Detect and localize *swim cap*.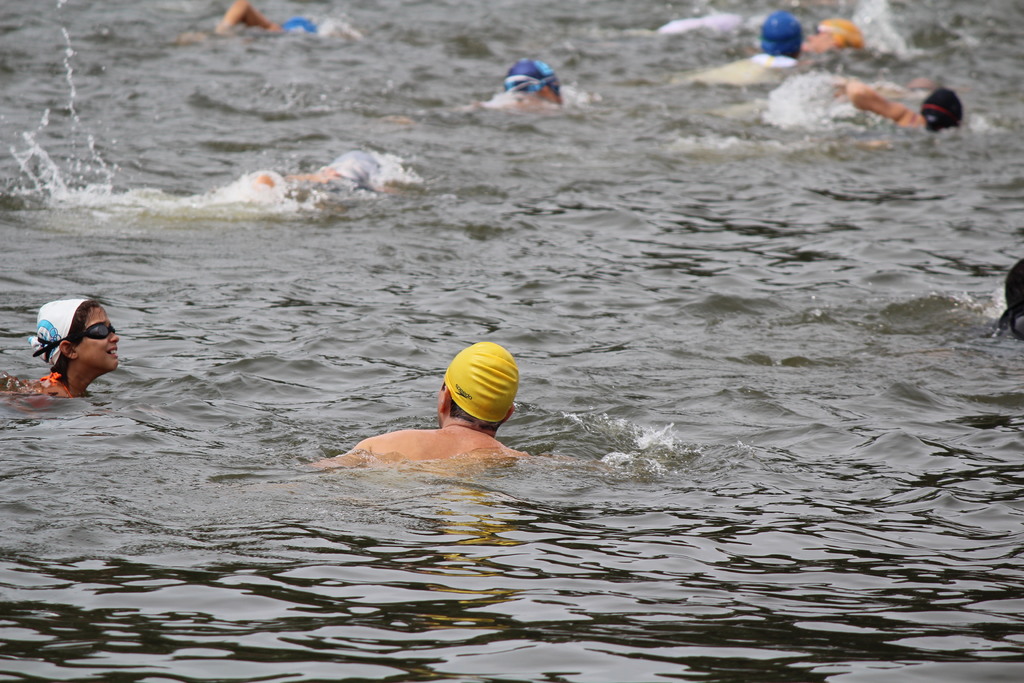
Localized at [760,9,803,63].
